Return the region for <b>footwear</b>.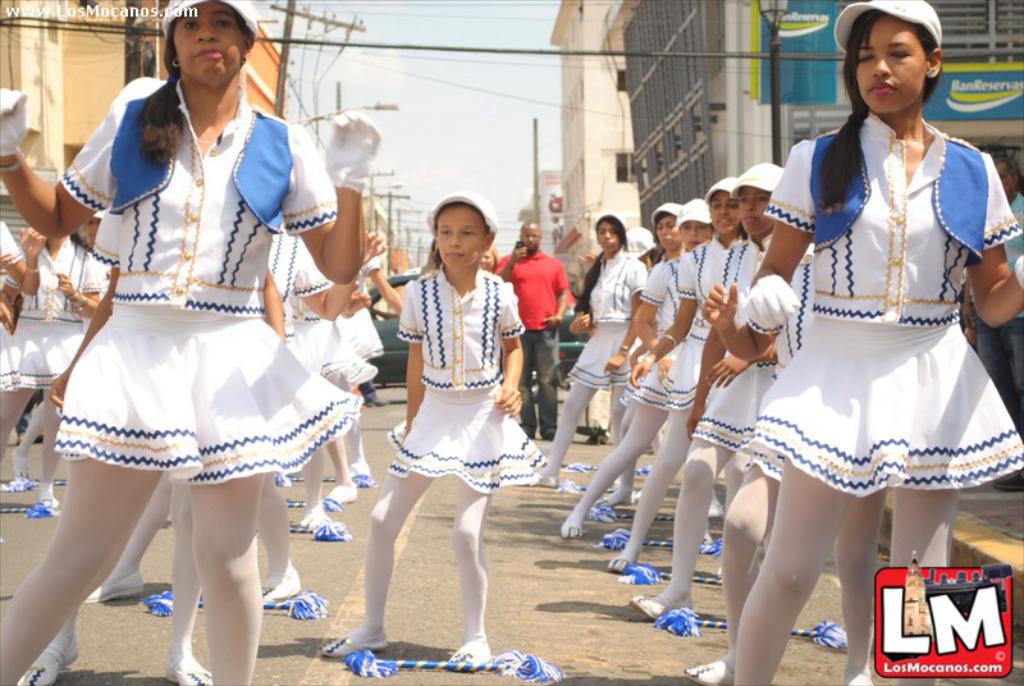
left=319, top=481, right=364, bottom=503.
